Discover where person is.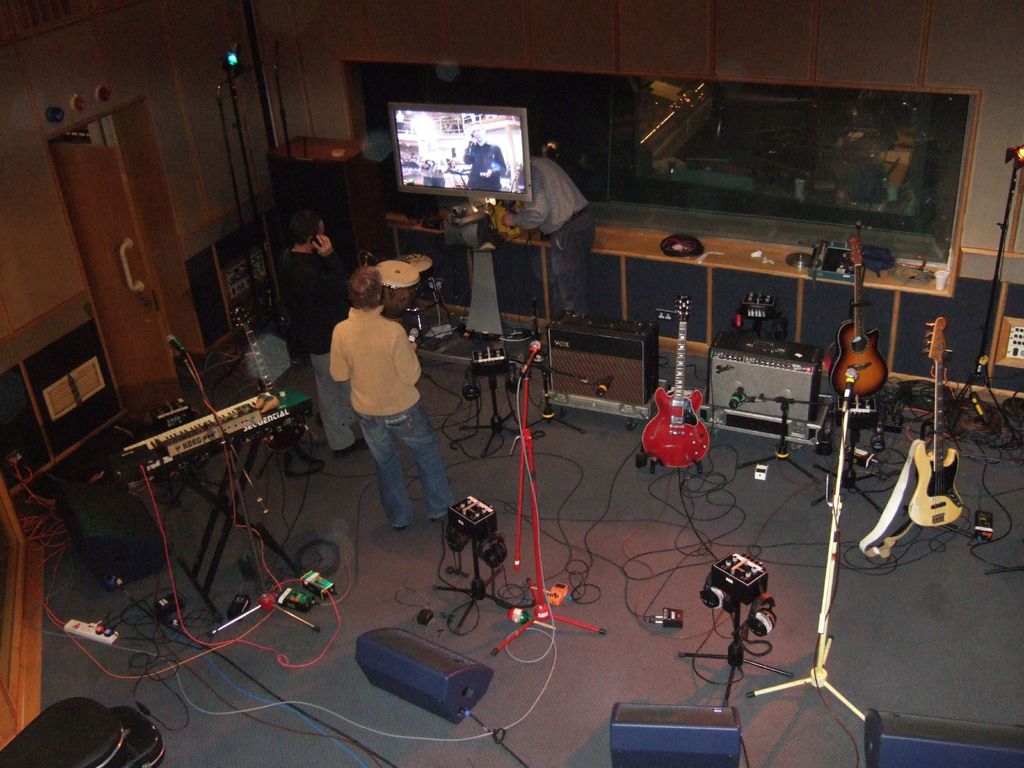
Discovered at bbox(276, 209, 372, 457).
